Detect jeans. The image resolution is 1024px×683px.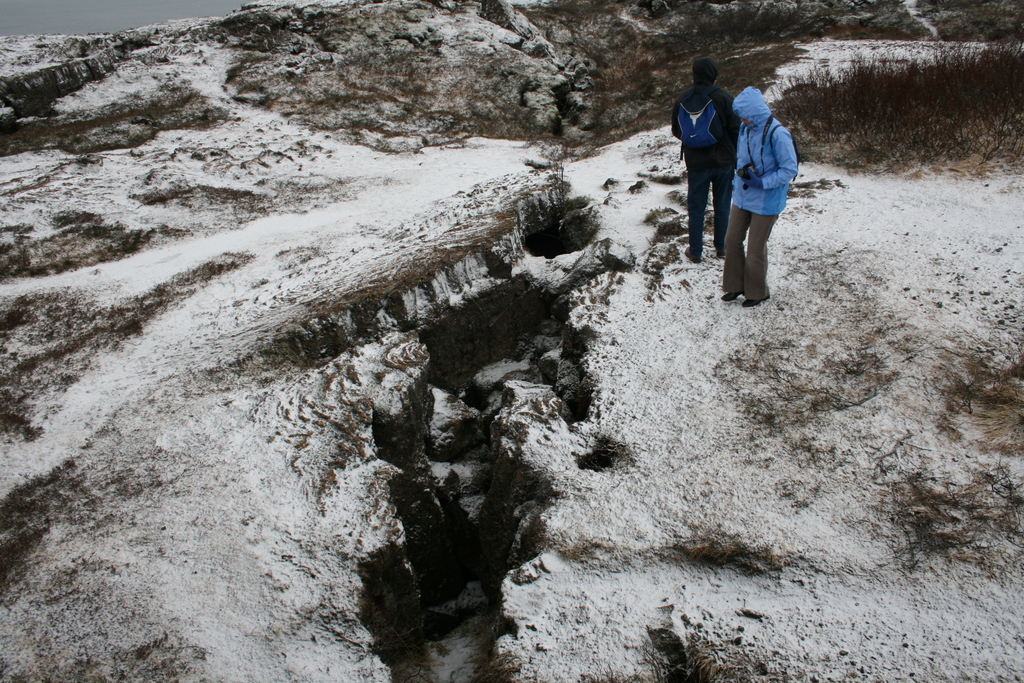
l=685, t=158, r=737, b=256.
